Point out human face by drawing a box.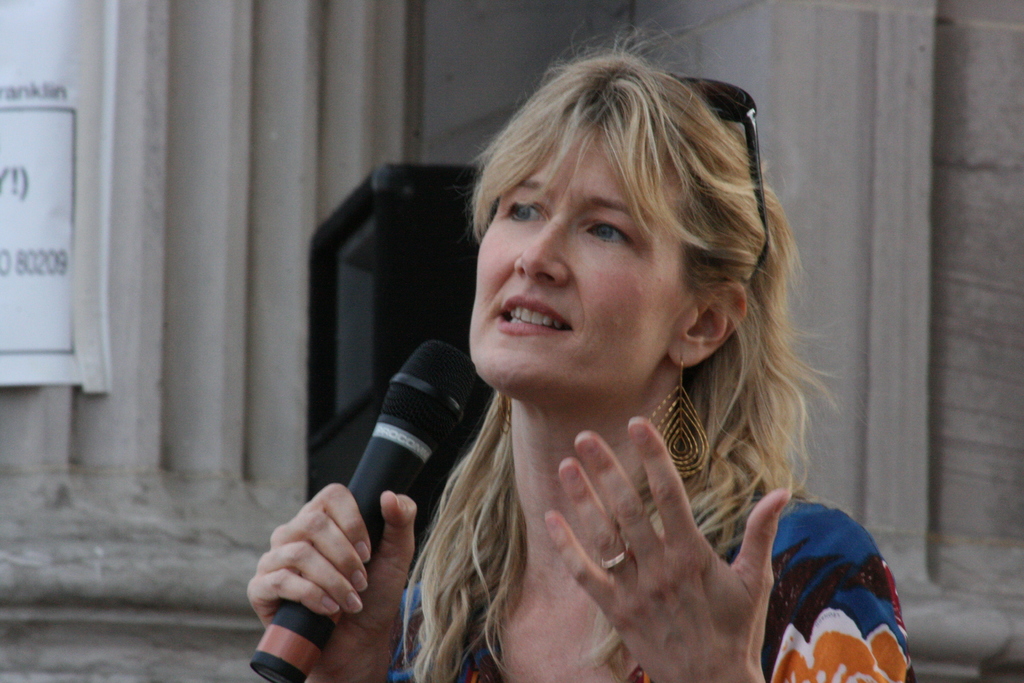
locate(467, 114, 686, 395).
